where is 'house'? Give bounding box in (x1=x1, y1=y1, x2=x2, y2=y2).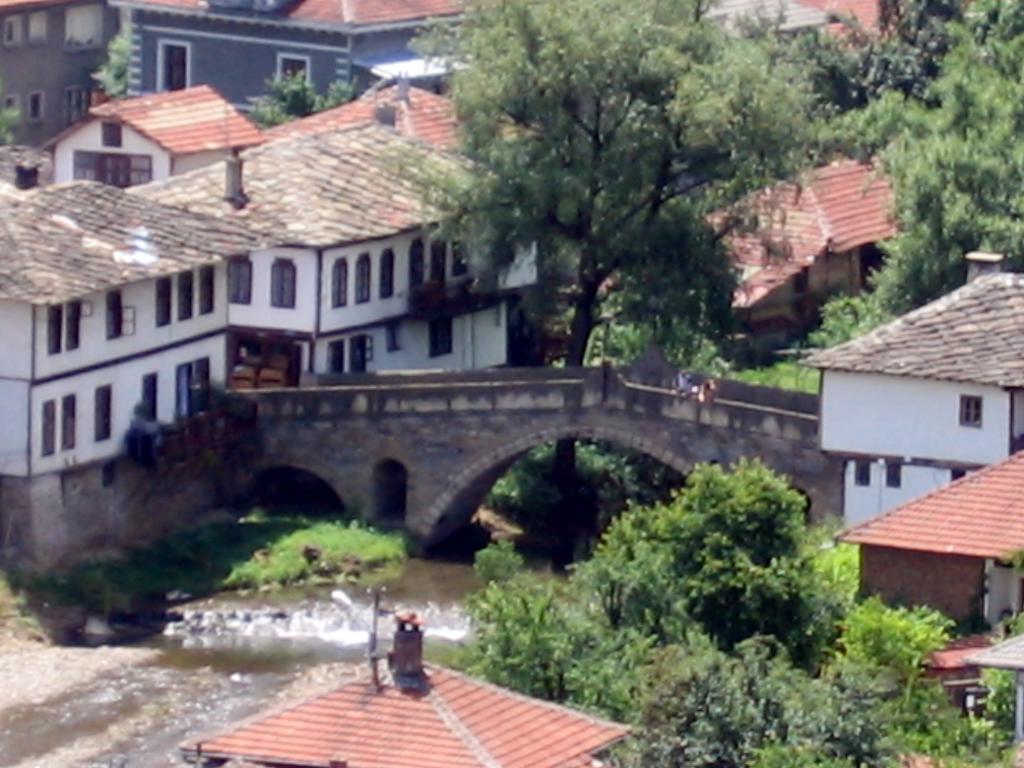
(x1=264, y1=74, x2=538, y2=170).
